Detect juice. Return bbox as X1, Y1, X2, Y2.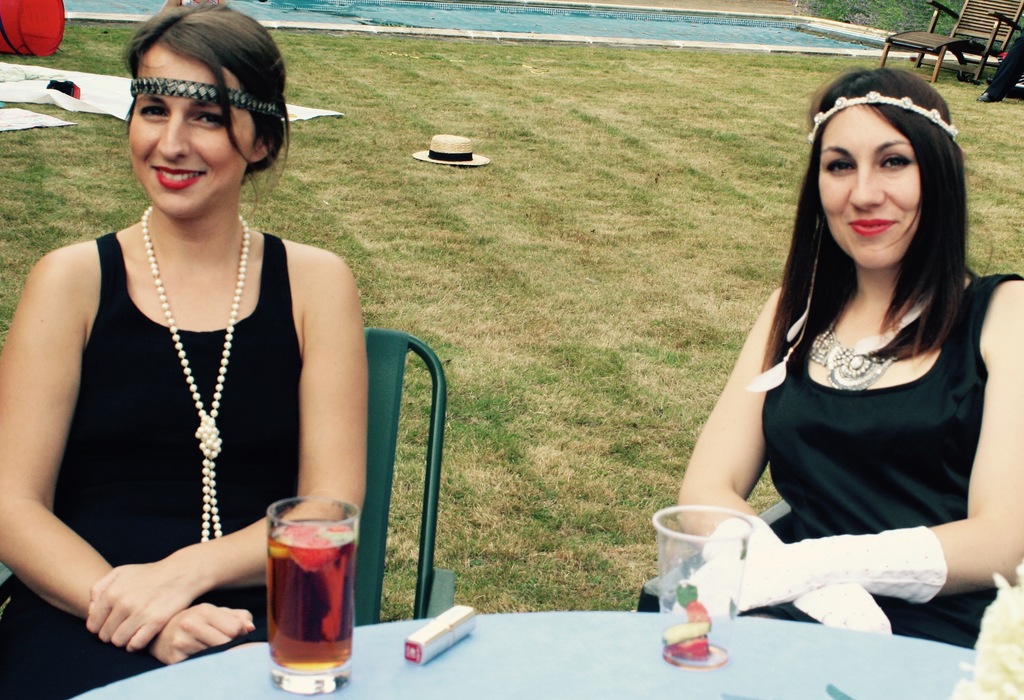
266, 520, 360, 673.
